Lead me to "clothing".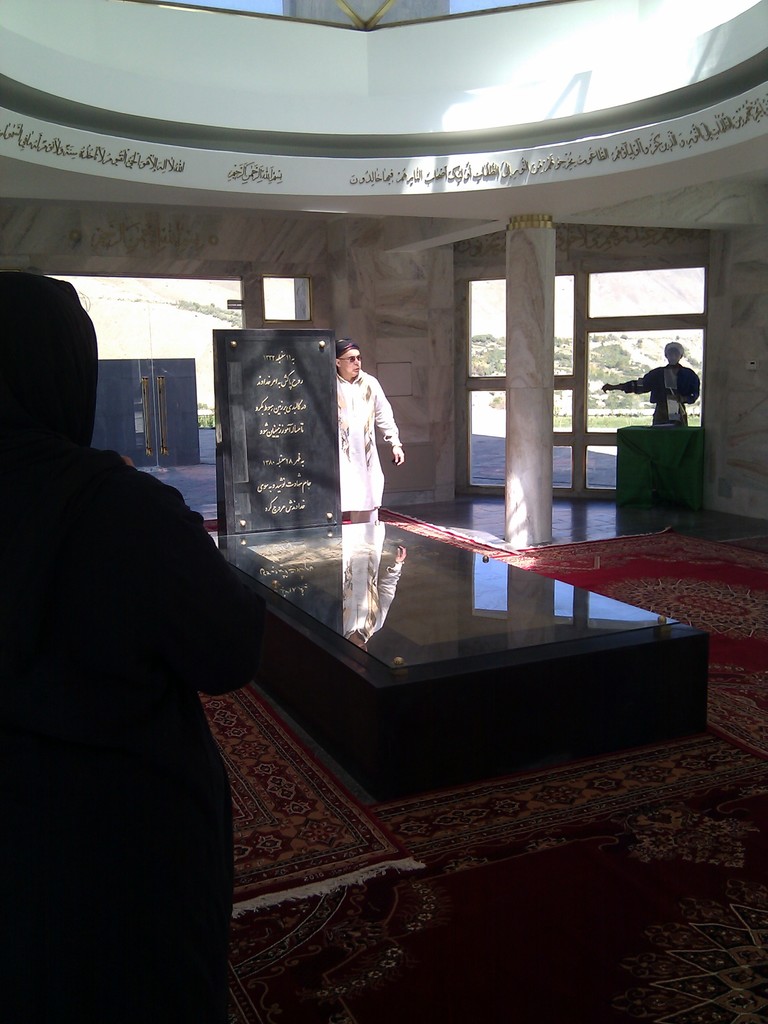
Lead to 334:362:399:519.
